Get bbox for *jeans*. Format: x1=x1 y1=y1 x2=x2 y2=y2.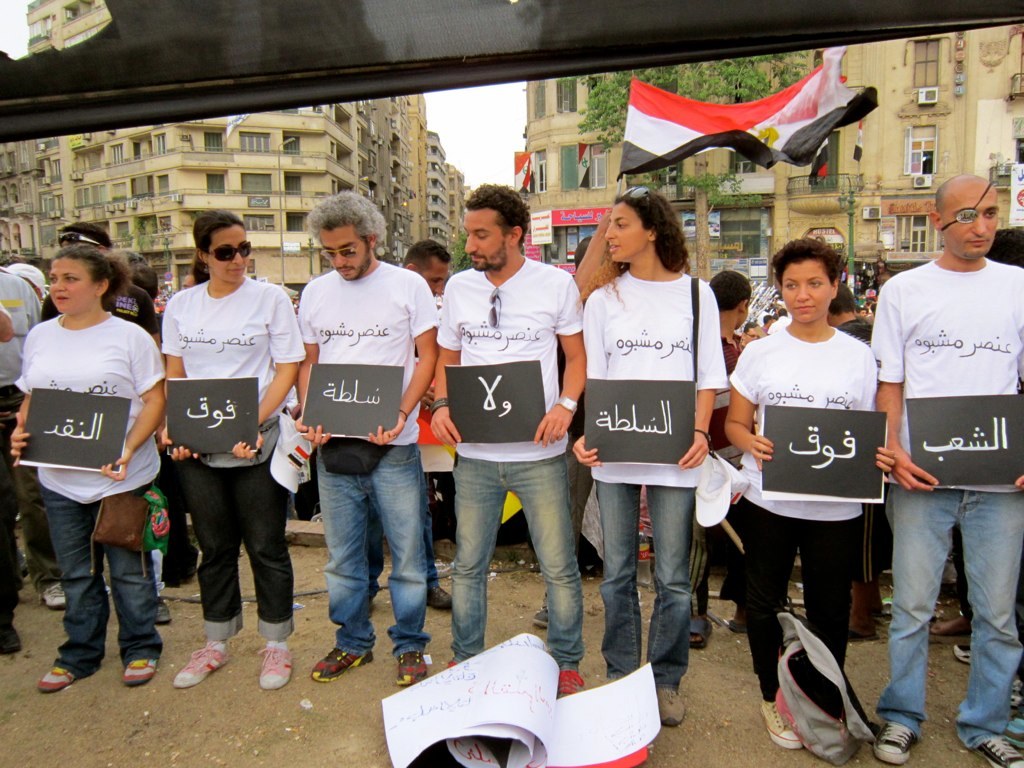
x1=0 y1=415 x2=16 y2=647.
